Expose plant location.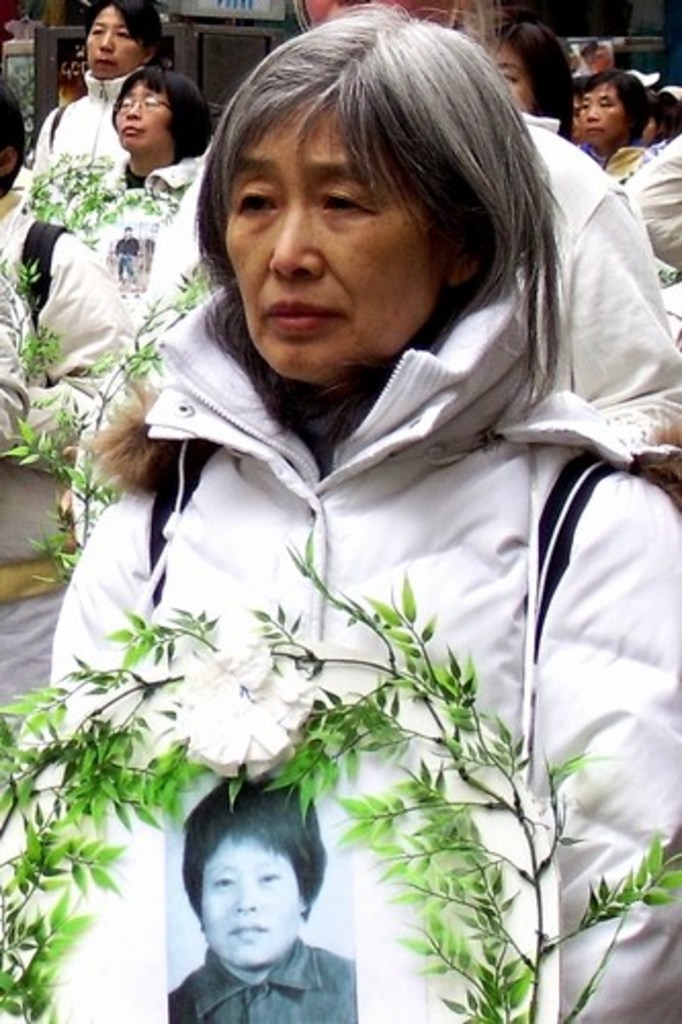
Exposed at bbox(20, 250, 63, 385).
